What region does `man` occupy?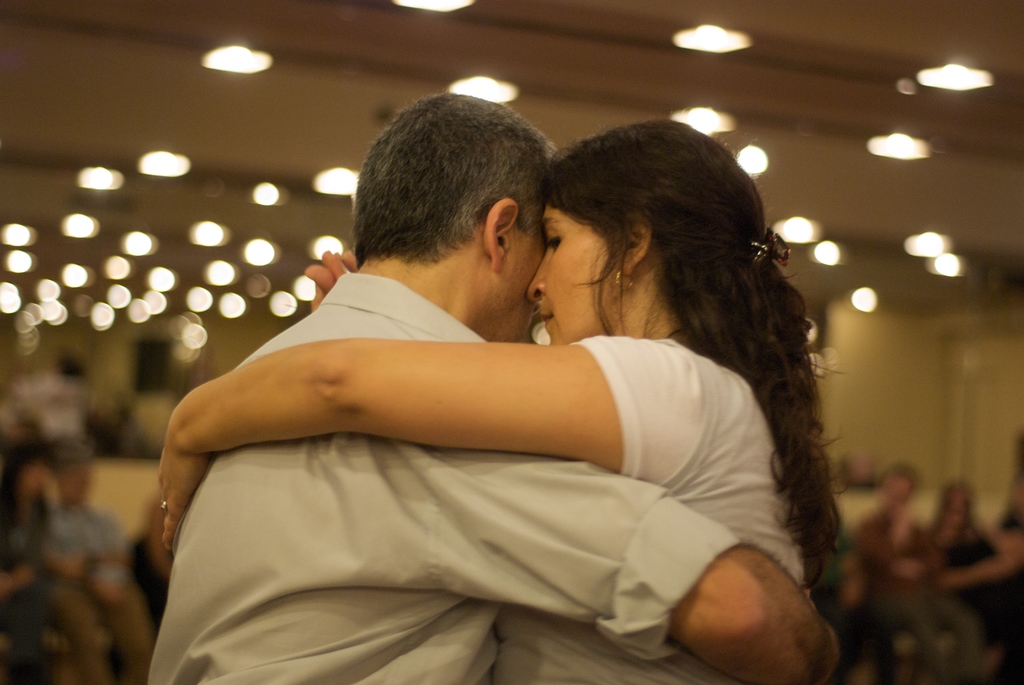
bbox(147, 90, 840, 684).
